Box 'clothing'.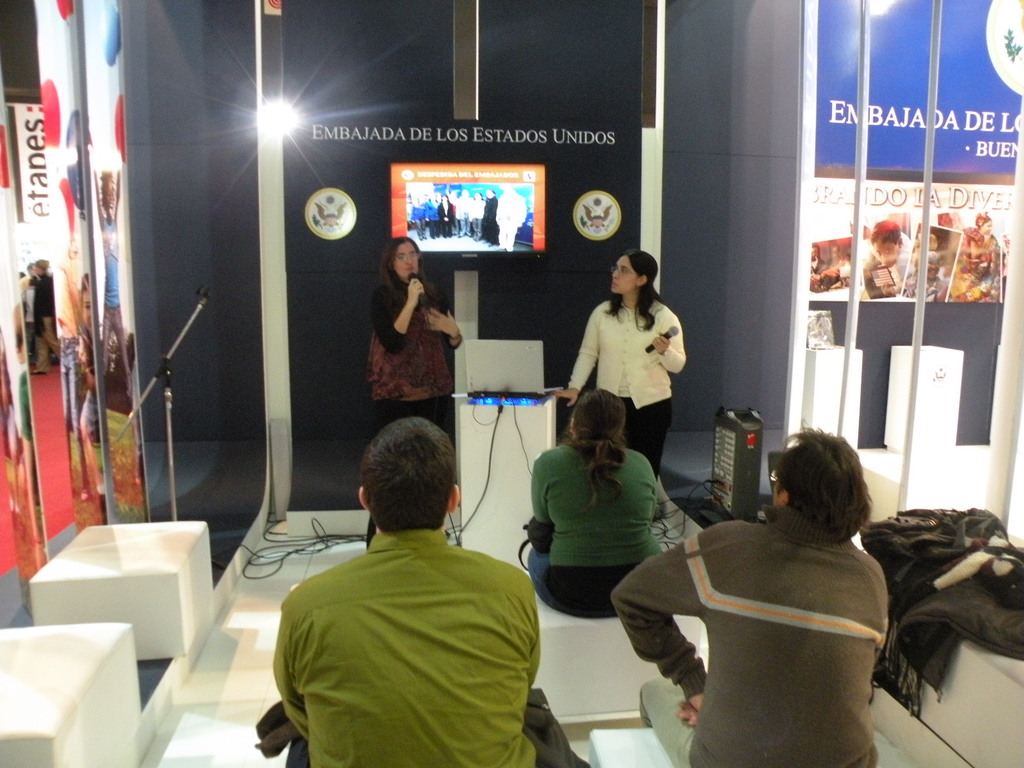
<region>562, 294, 682, 483</region>.
